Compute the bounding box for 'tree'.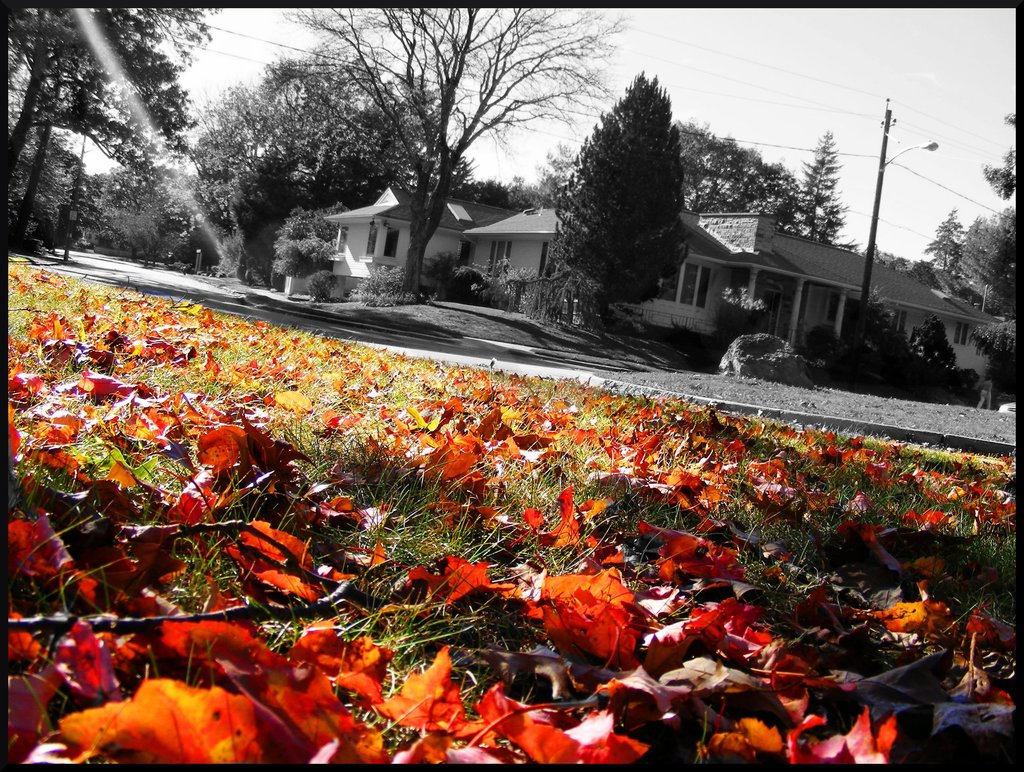
[x1=550, y1=58, x2=696, y2=309].
